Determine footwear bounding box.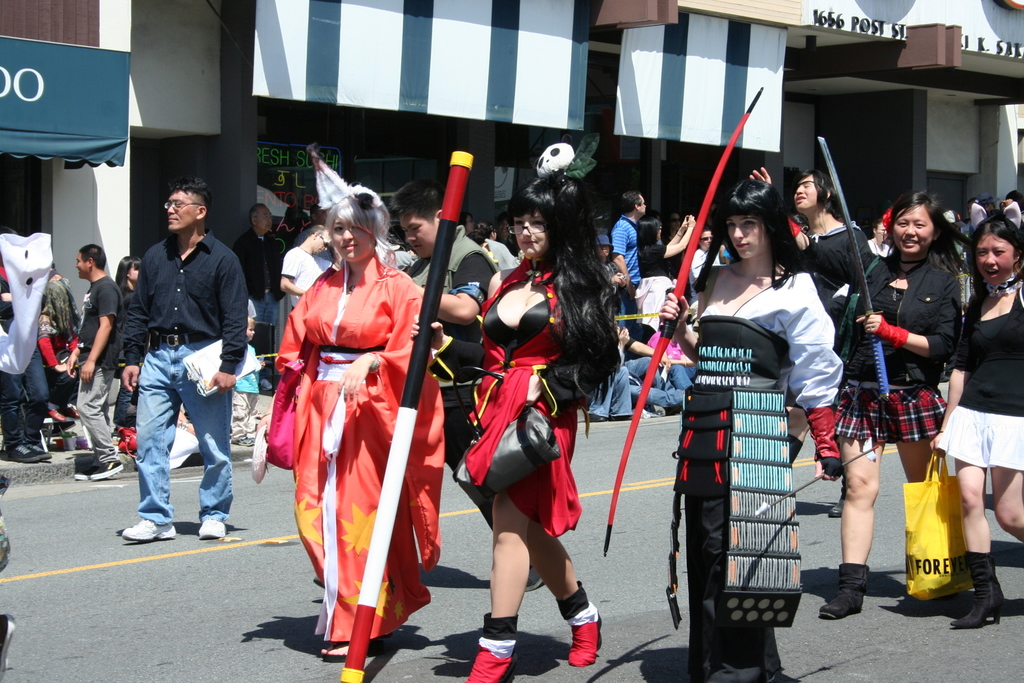
Determined: 550:597:608:671.
